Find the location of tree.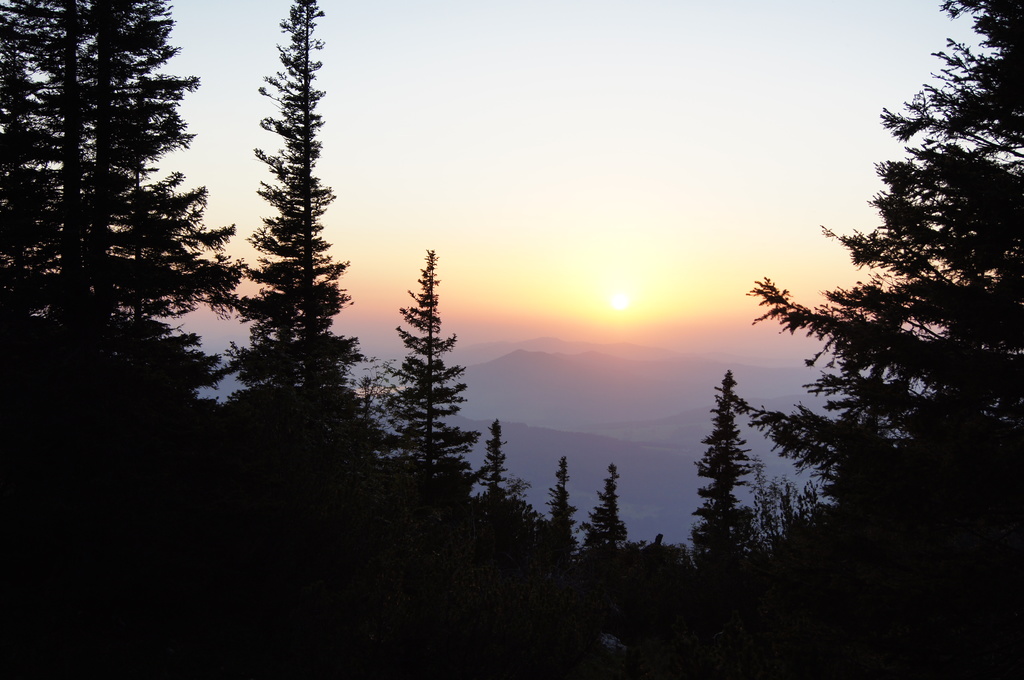
Location: (539,452,577,576).
